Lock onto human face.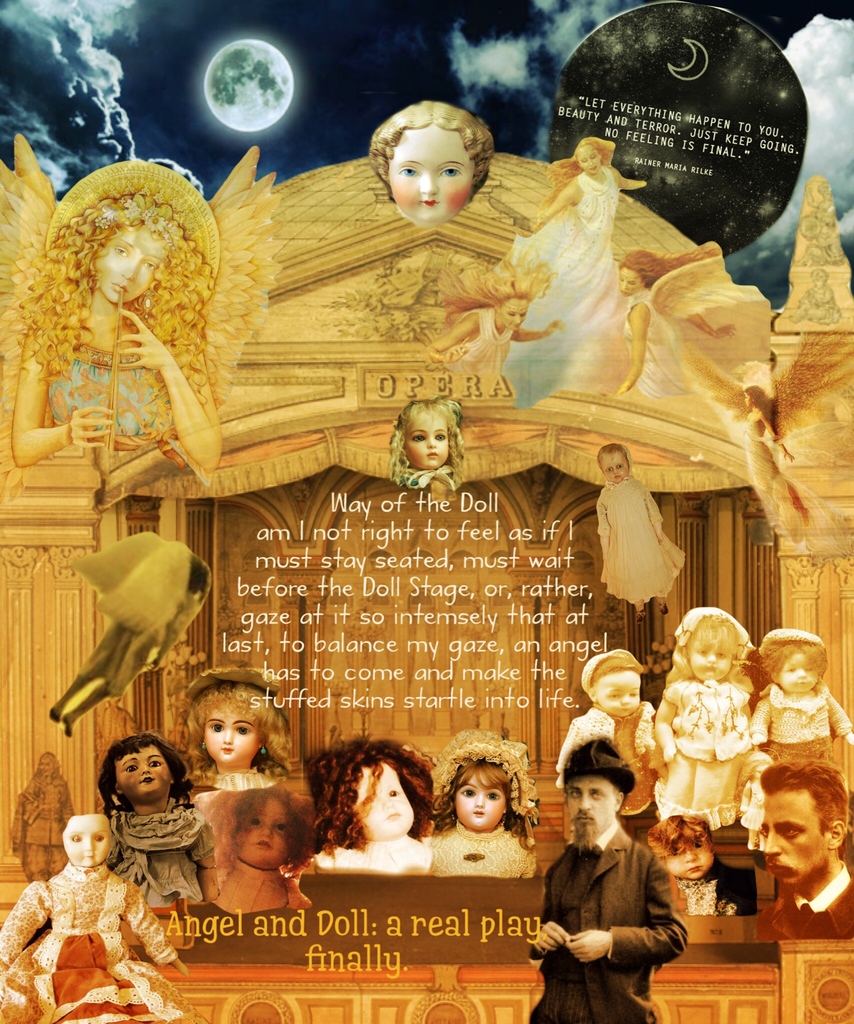
Locked: select_region(93, 227, 156, 310).
